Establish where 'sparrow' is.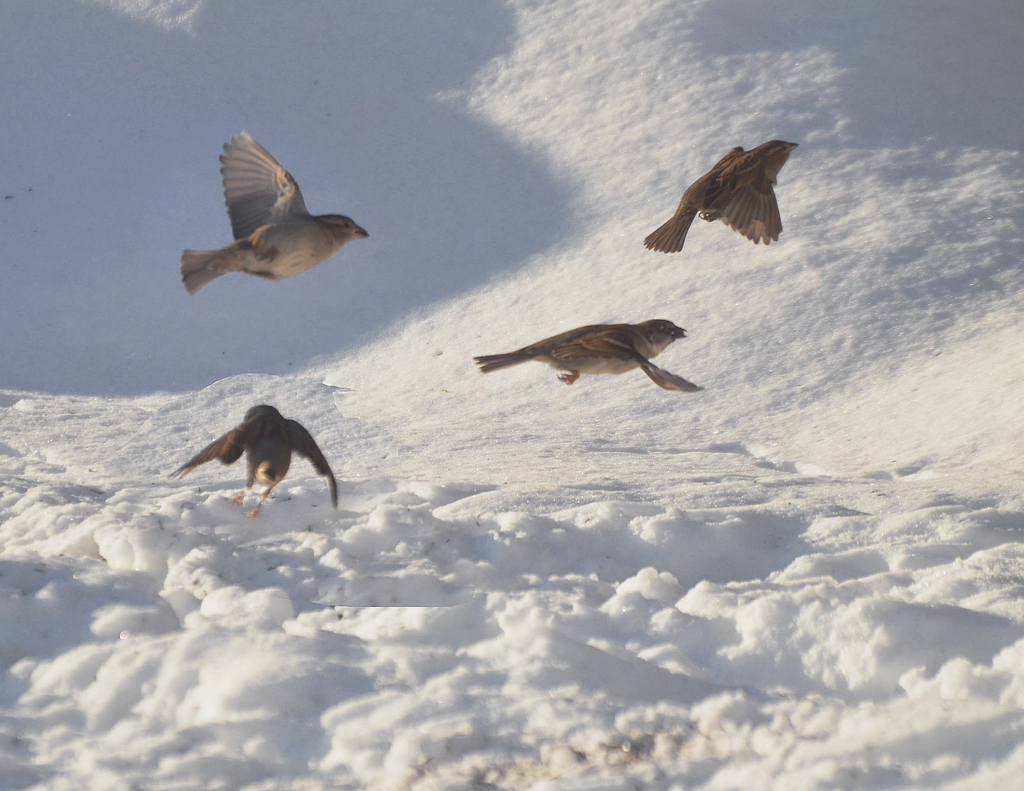
Established at 642/139/800/253.
